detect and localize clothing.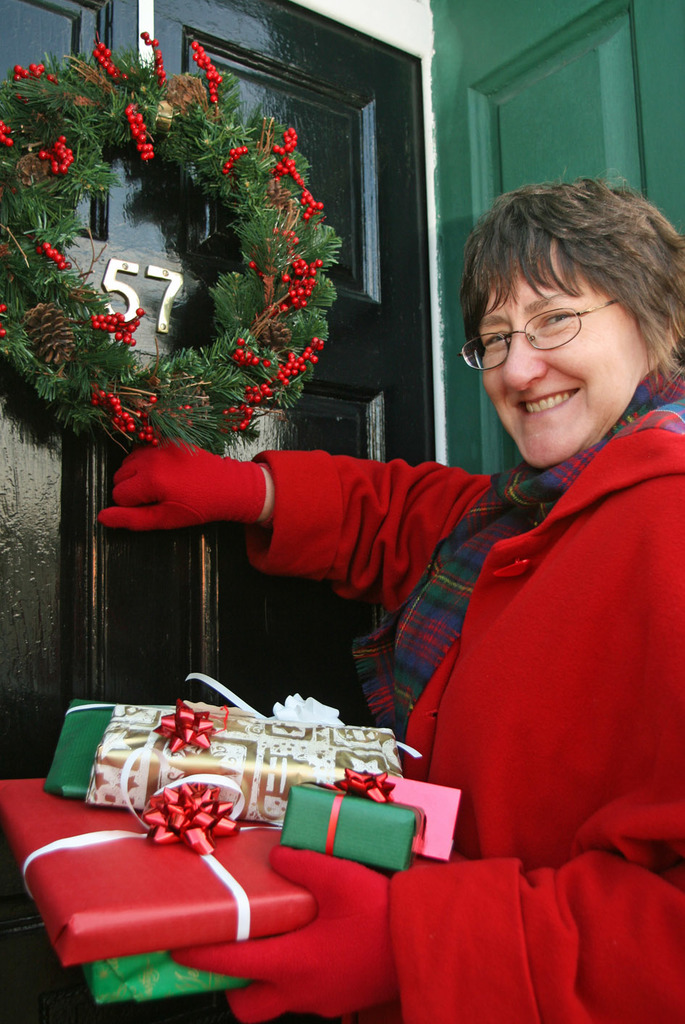
Localized at (250,351,684,1023).
